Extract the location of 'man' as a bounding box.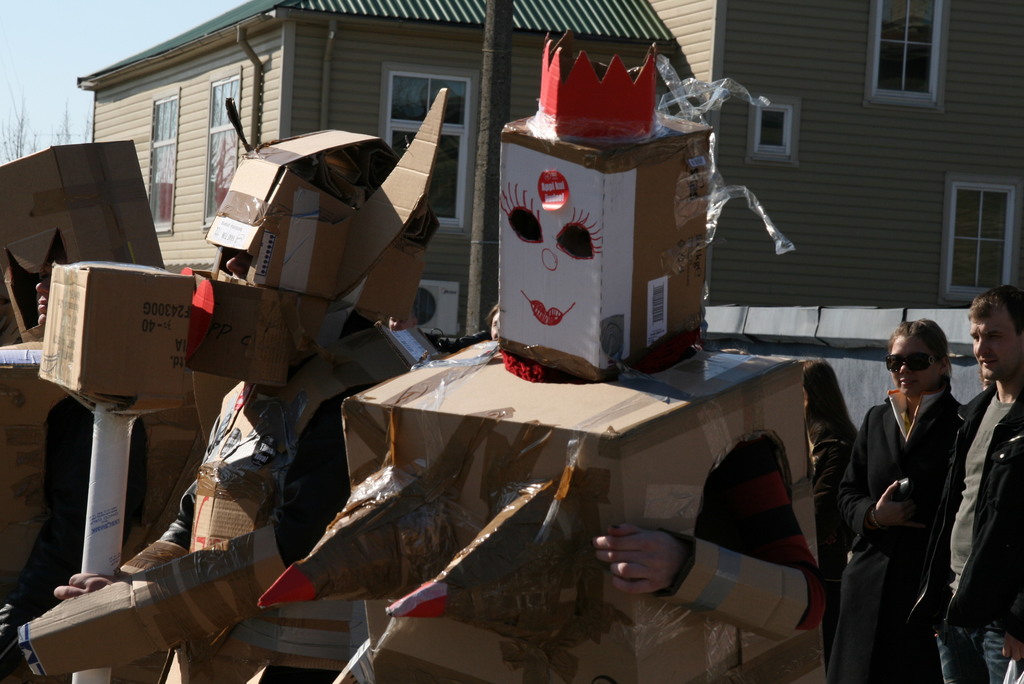
[x1=896, y1=281, x2=1023, y2=683].
